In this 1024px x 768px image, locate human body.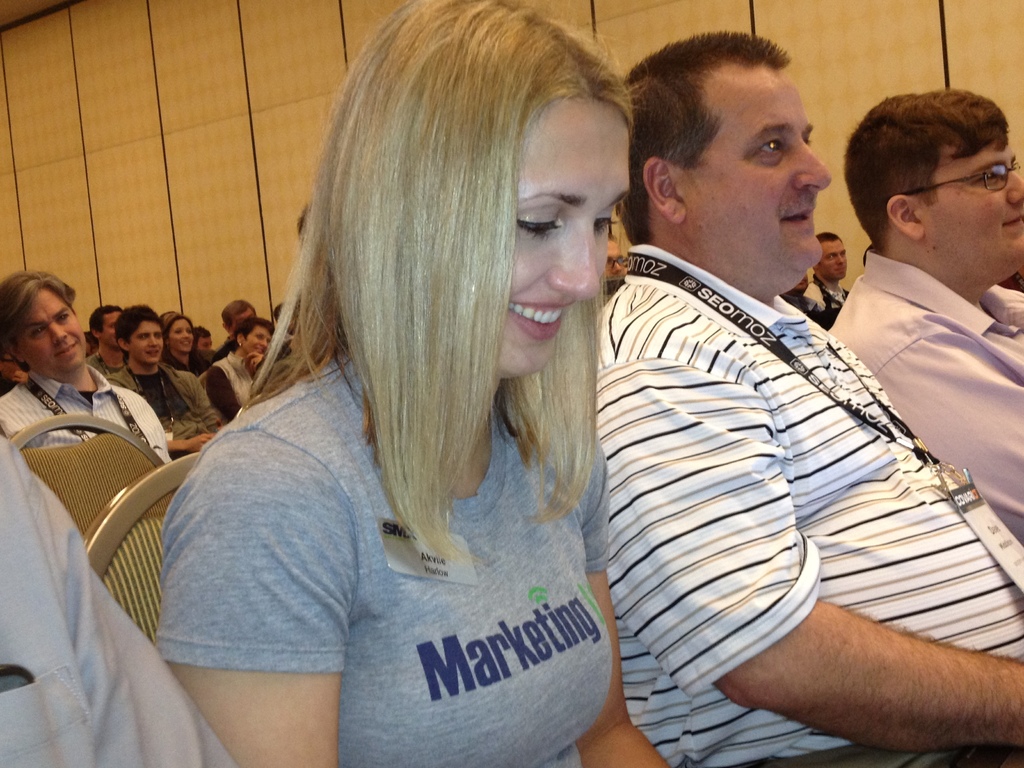
Bounding box: 803/234/847/332.
